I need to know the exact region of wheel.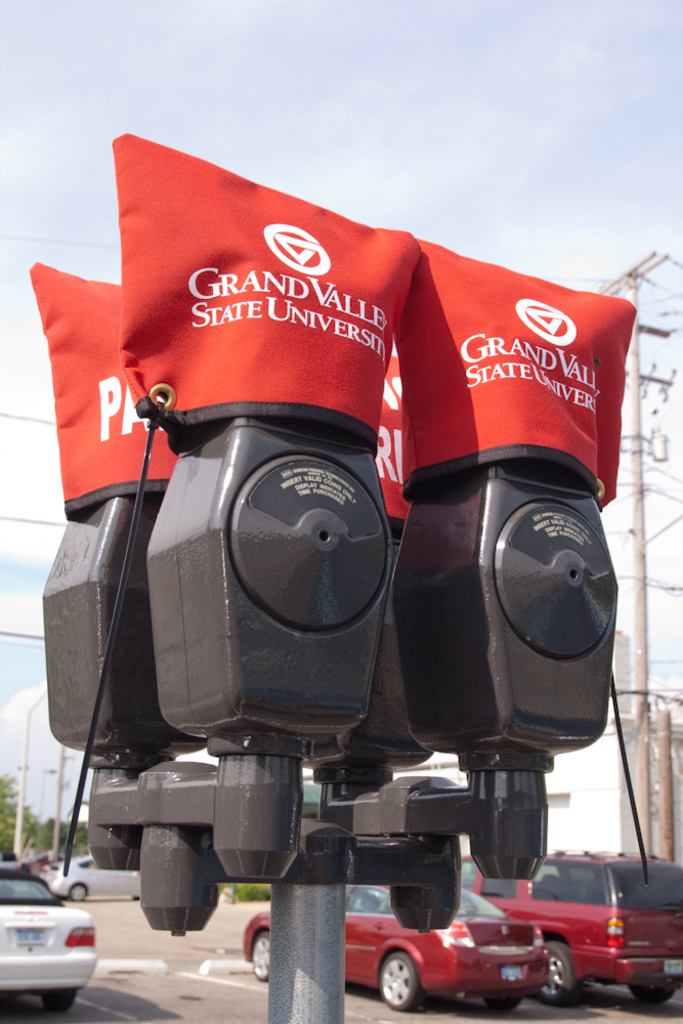
Region: (41,985,89,1009).
